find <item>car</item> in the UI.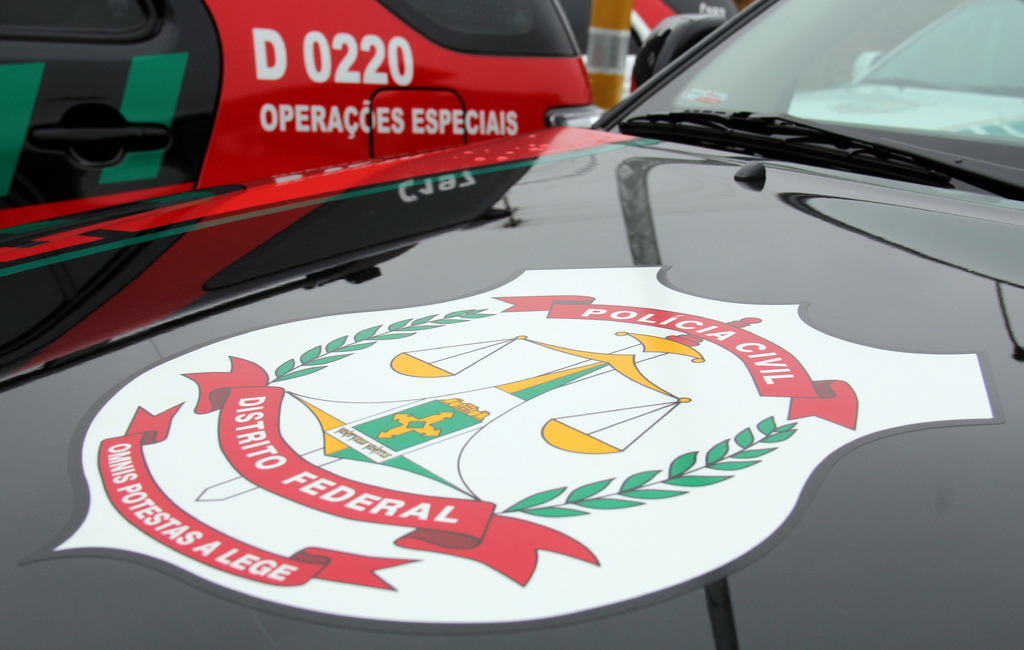
UI element at (0,0,609,213).
